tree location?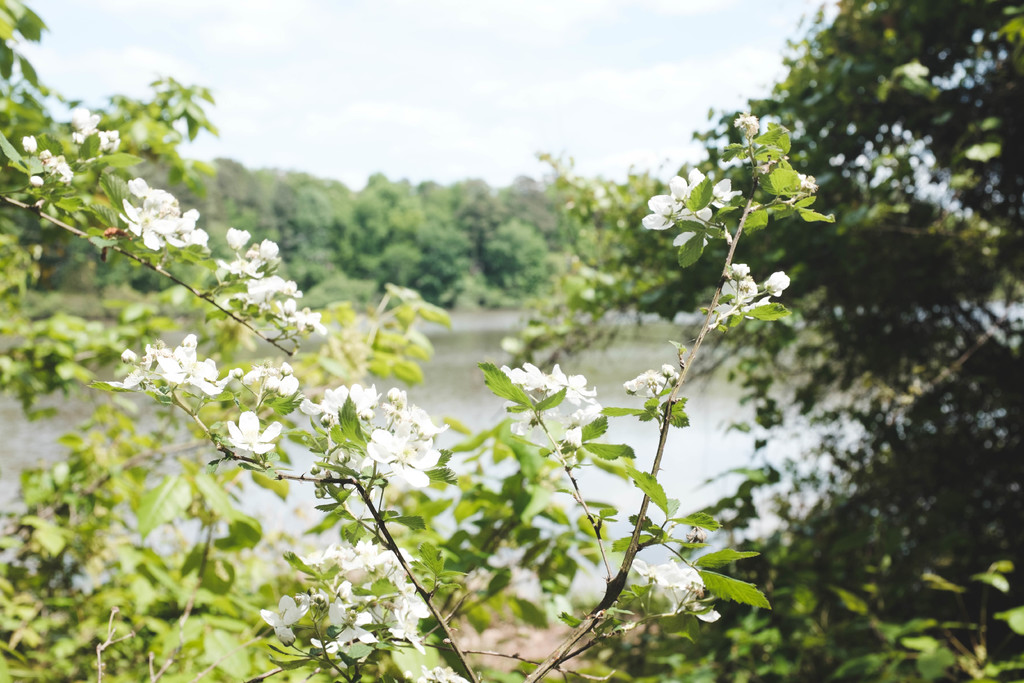
503, 0, 1023, 575
